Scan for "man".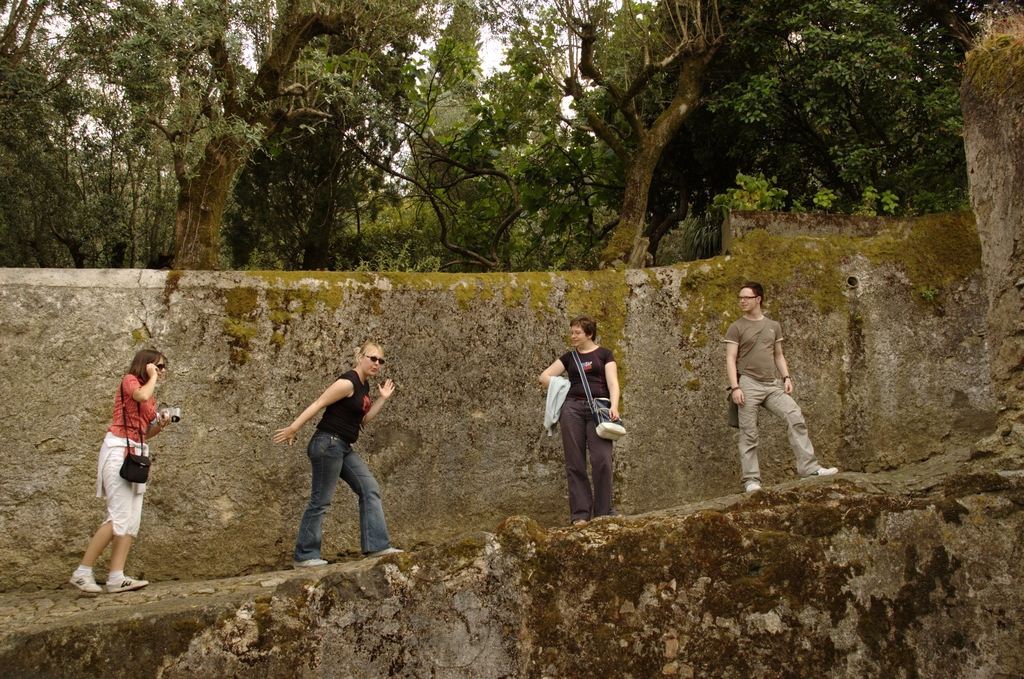
Scan result: crop(728, 283, 819, 498).
